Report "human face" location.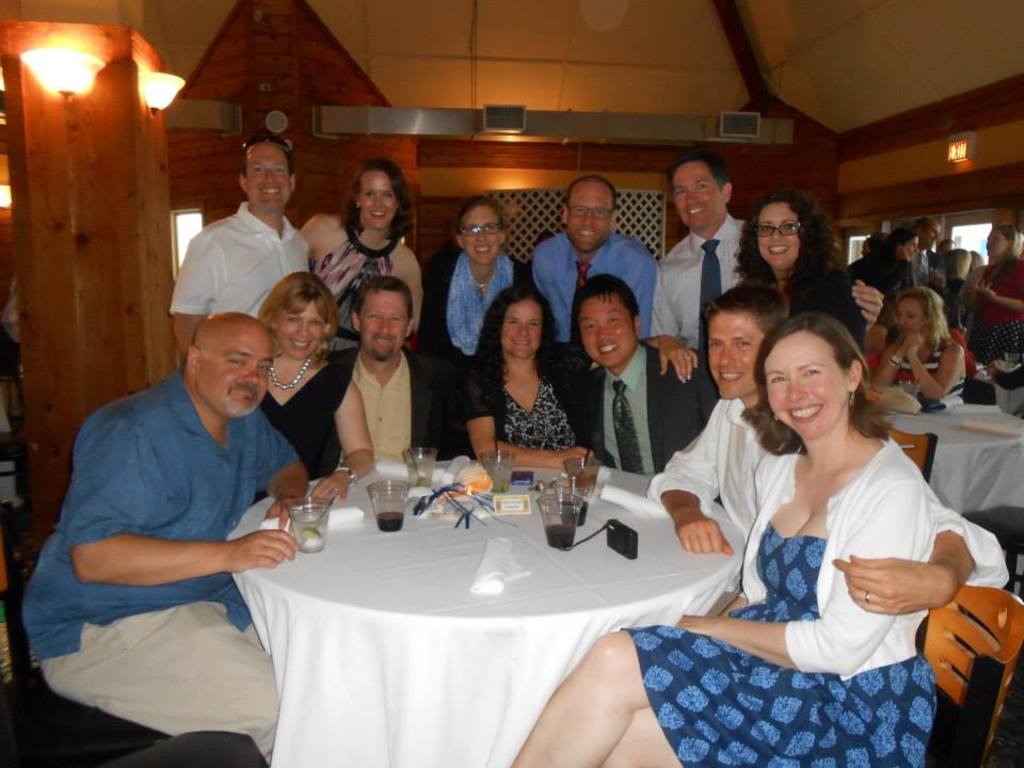
Report: crop(573, 288, 637, 375).
